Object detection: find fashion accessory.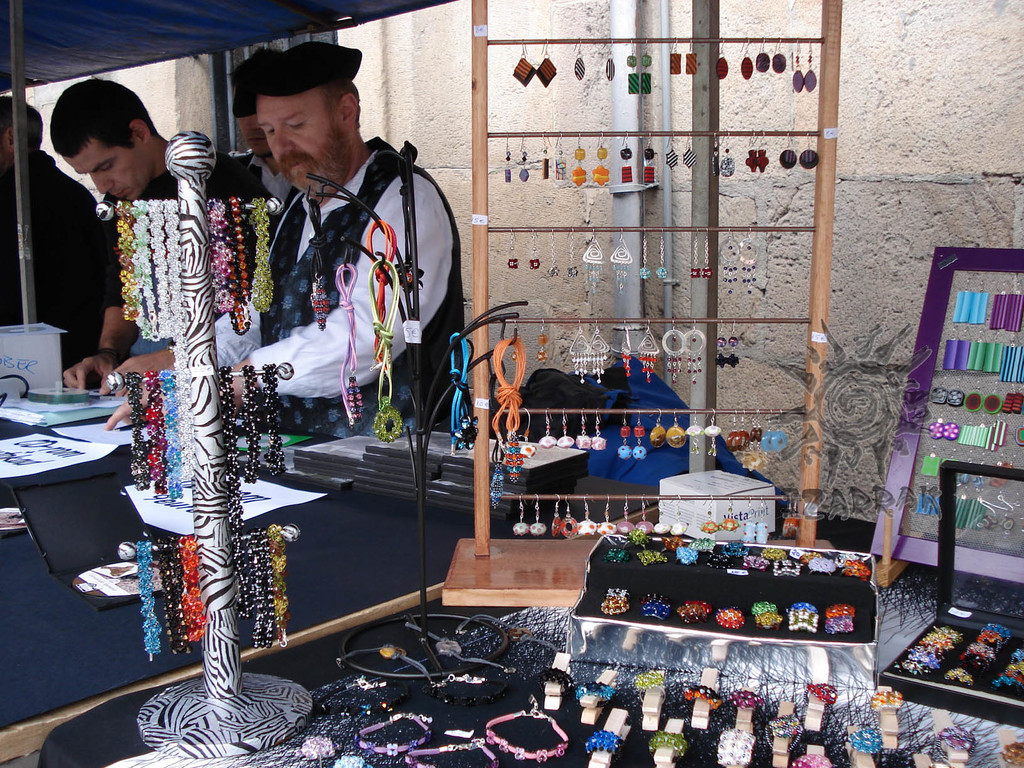
left=806, top=682, right=836, bottom=703.
